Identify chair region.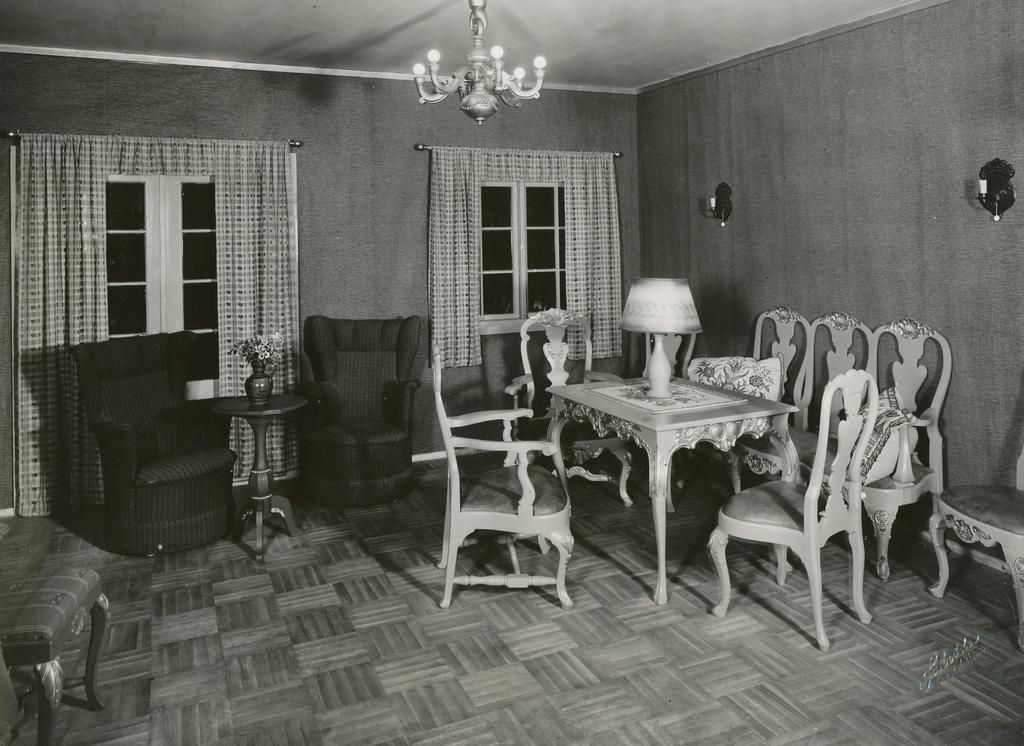
Region: 726,311,875,568.
